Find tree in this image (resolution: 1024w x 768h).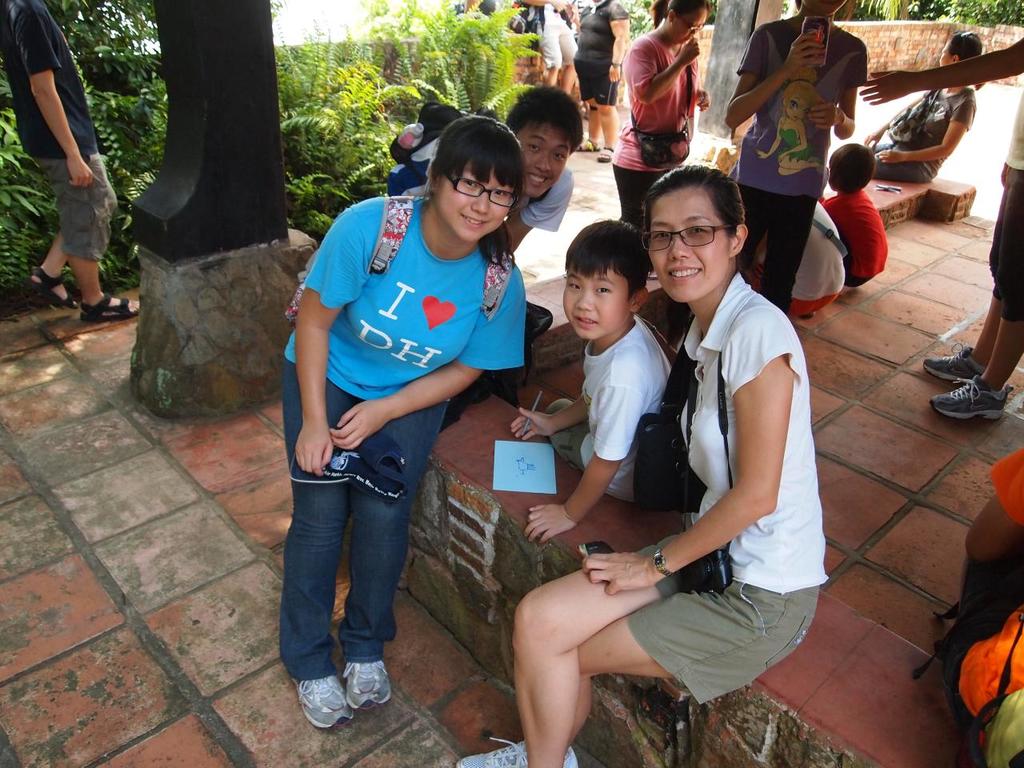
rect(0, 0, 552, 296).
